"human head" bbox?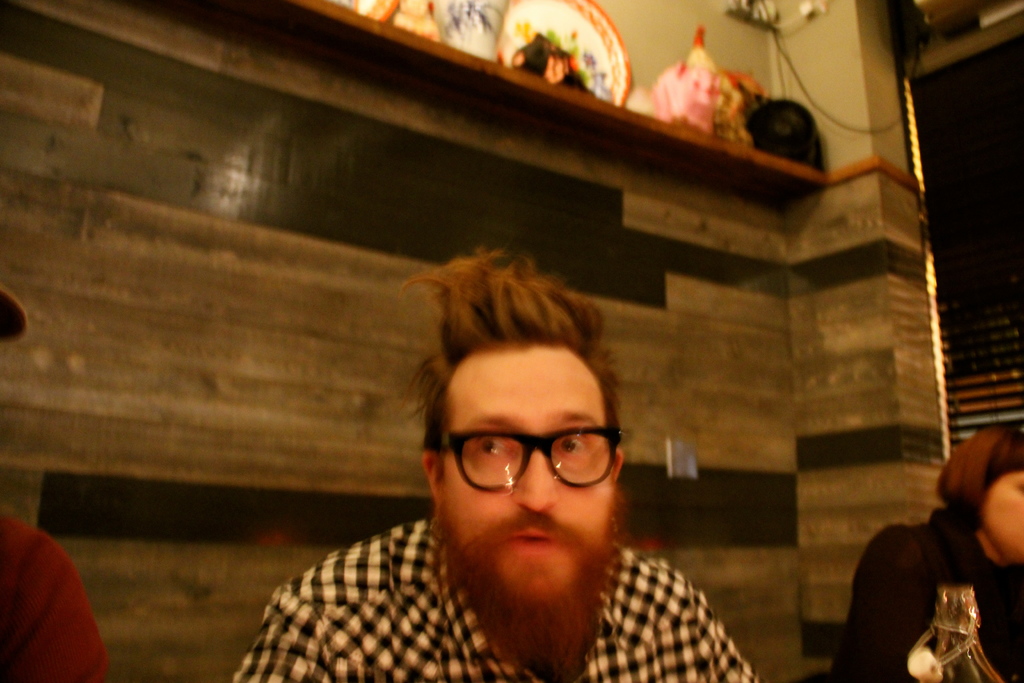
[410, 269, 627, 555]
